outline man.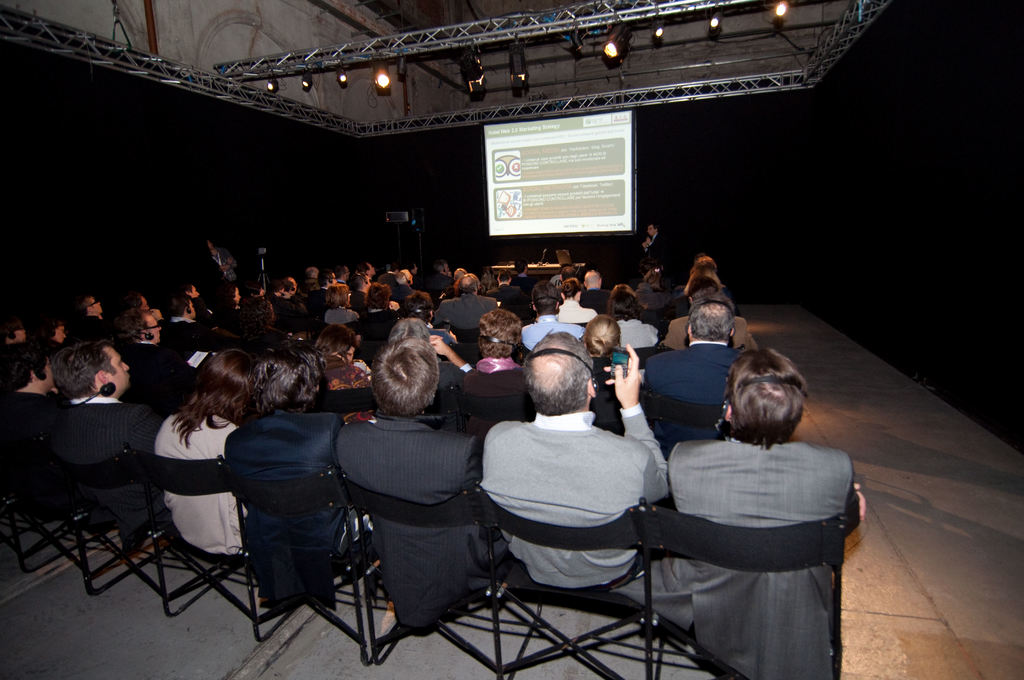
Outline: rect(115, 303, 178, 389).
